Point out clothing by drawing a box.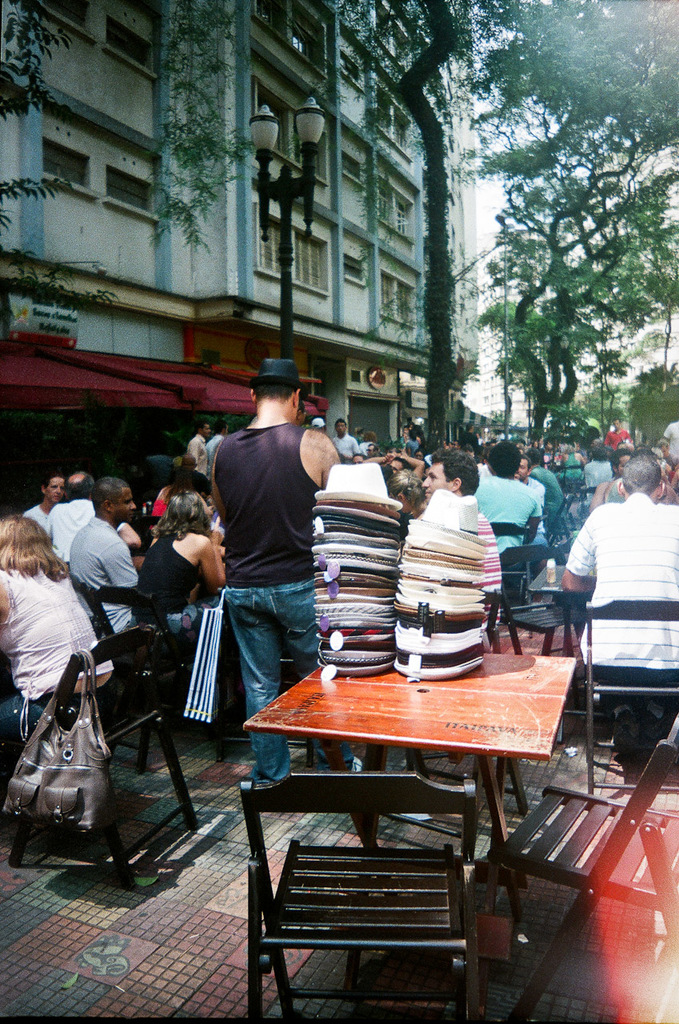
x1=217 y1=422 x2=361 y2=781.
